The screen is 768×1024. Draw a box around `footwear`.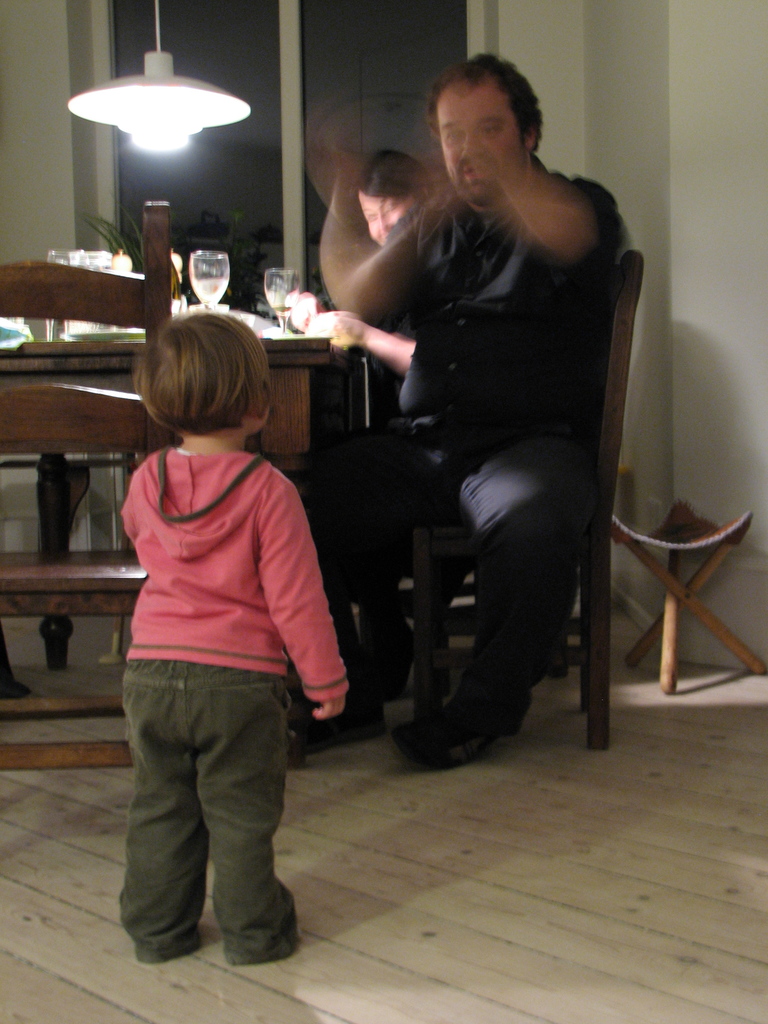
(389, 710, 486, 769).
